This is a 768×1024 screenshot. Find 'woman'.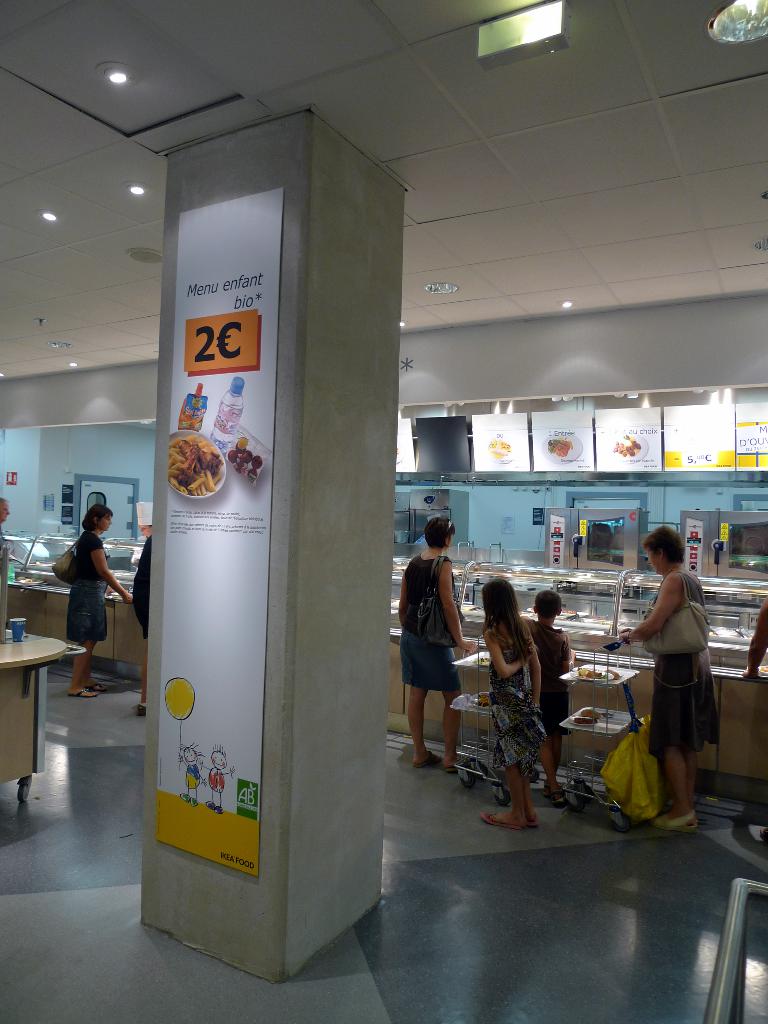
Bounding box: [65, 503, 132, 696].
